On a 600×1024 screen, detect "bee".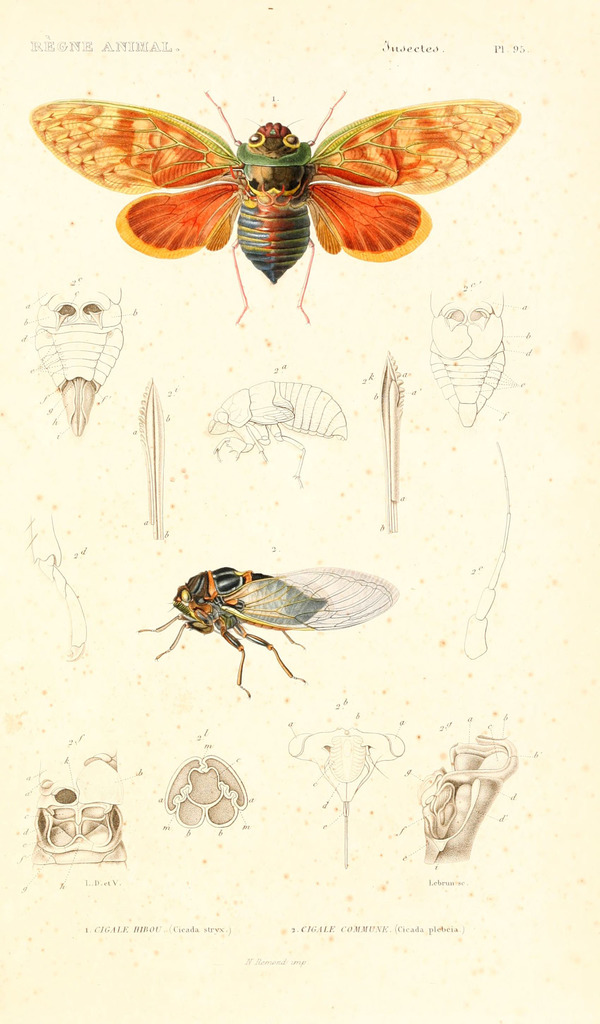
28,83,513,323.
